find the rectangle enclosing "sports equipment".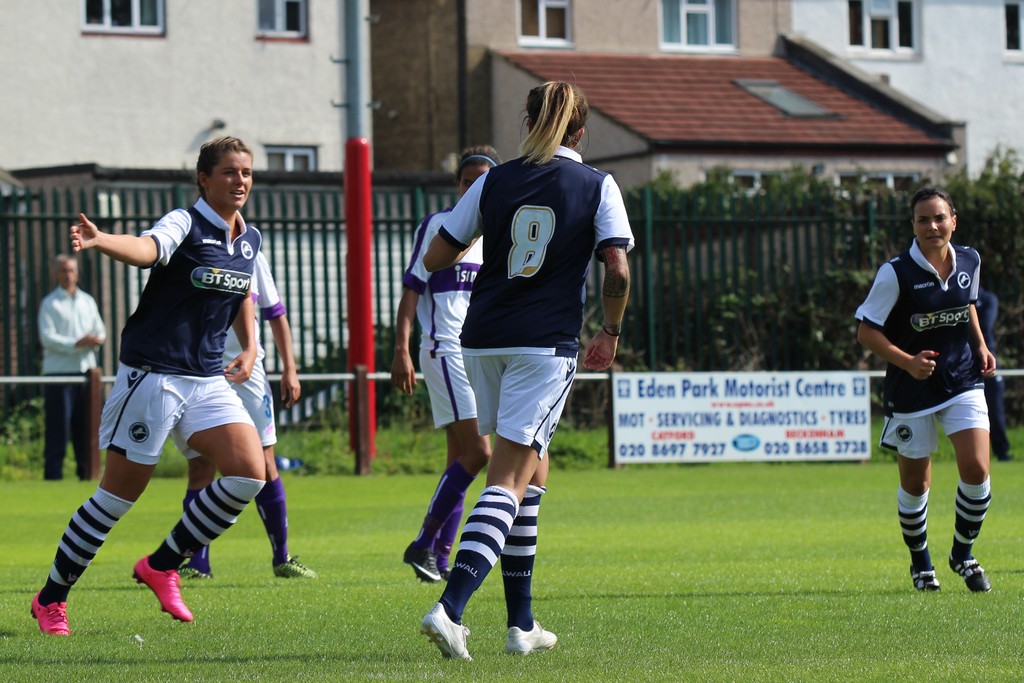
<region>274, 555, 317, 578</region>.
